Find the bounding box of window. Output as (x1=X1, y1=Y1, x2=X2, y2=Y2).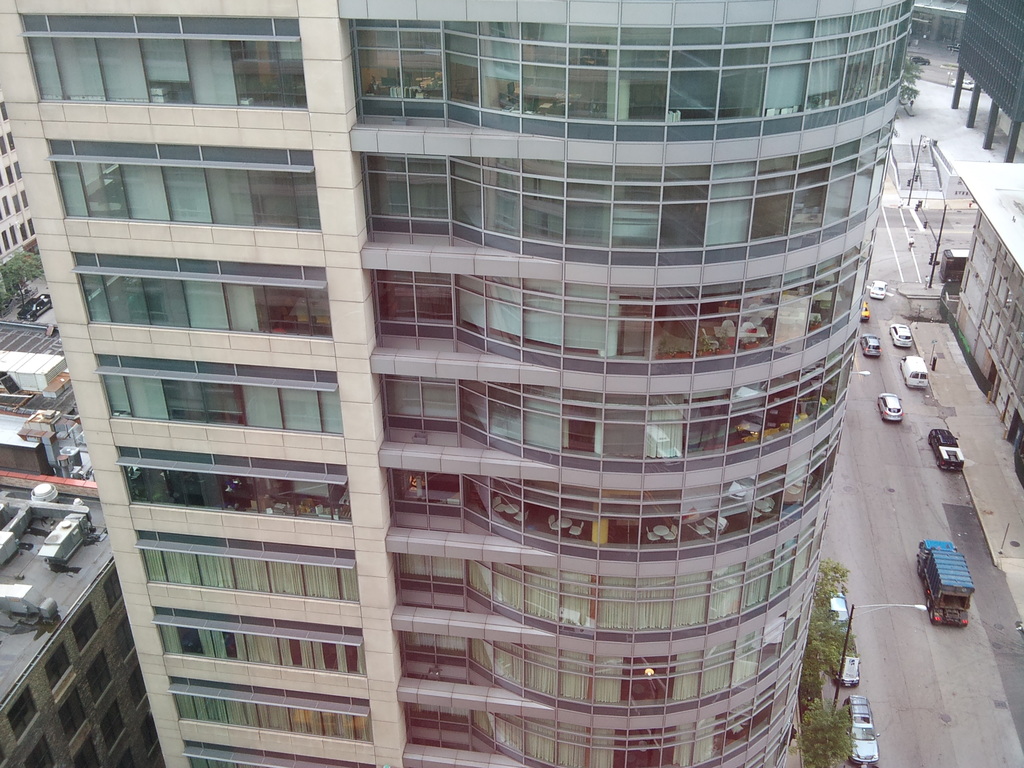
(x1=67, y1=599, x2=99, y2=655).
